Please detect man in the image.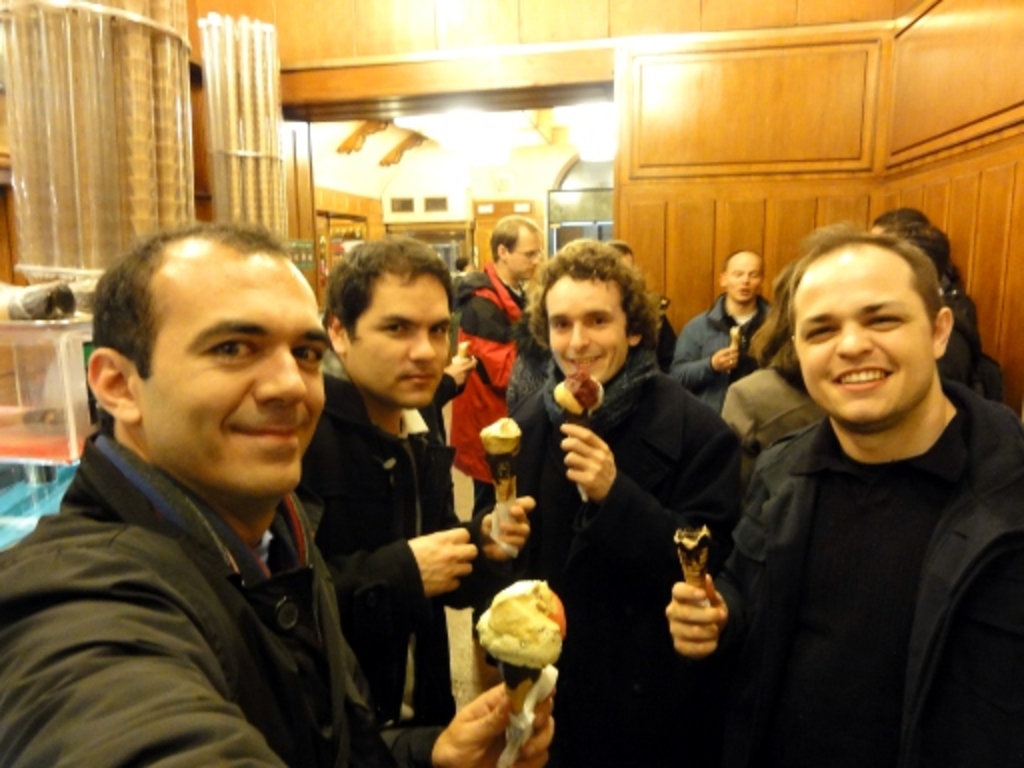
{"left": 666, "top": 252, "right": 776, "bottom": 412}.
